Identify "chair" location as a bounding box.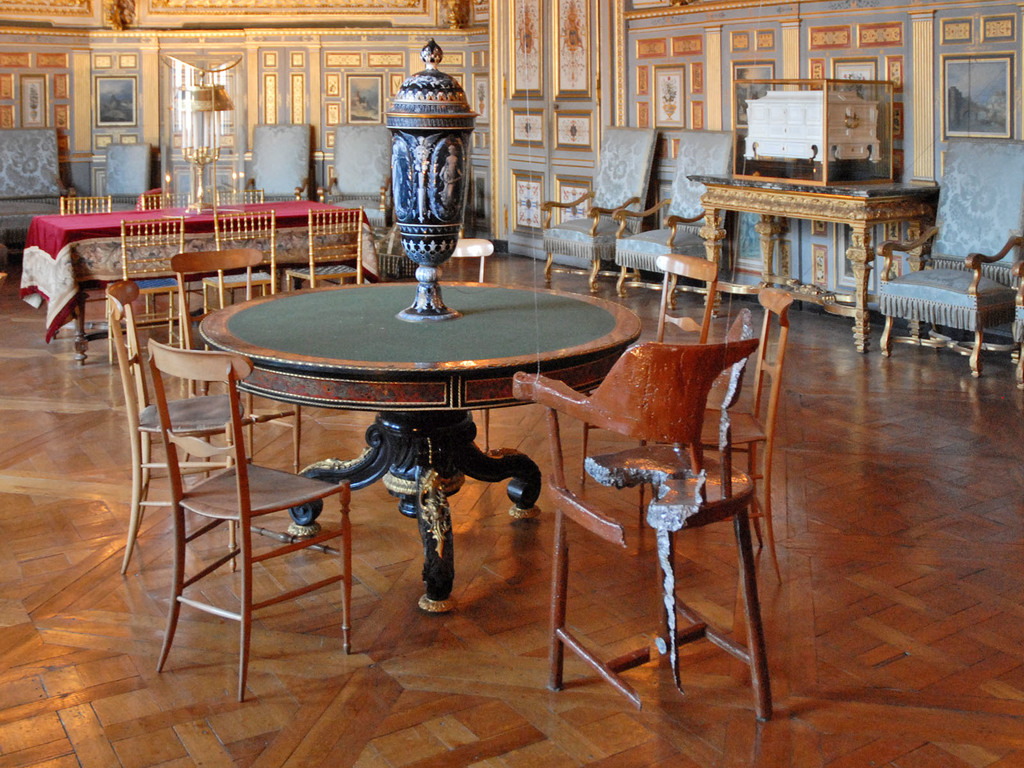
x1=278 y1=202 x2=372 y2=294.
